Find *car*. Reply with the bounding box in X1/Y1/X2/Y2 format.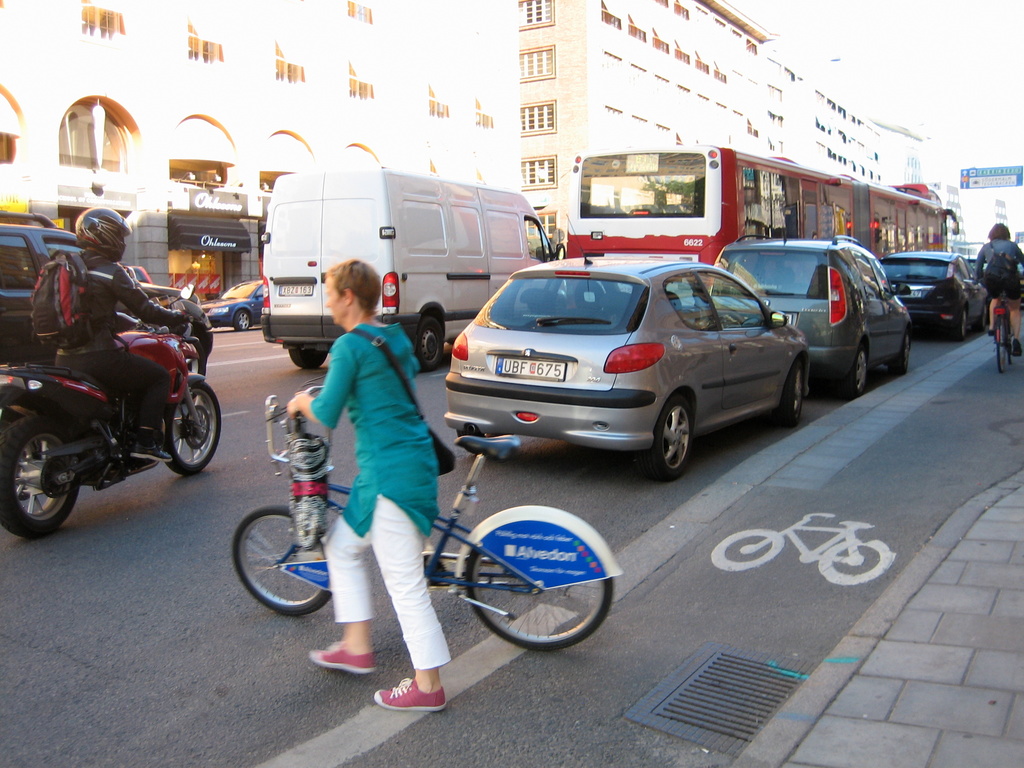
709/208/911/399.
